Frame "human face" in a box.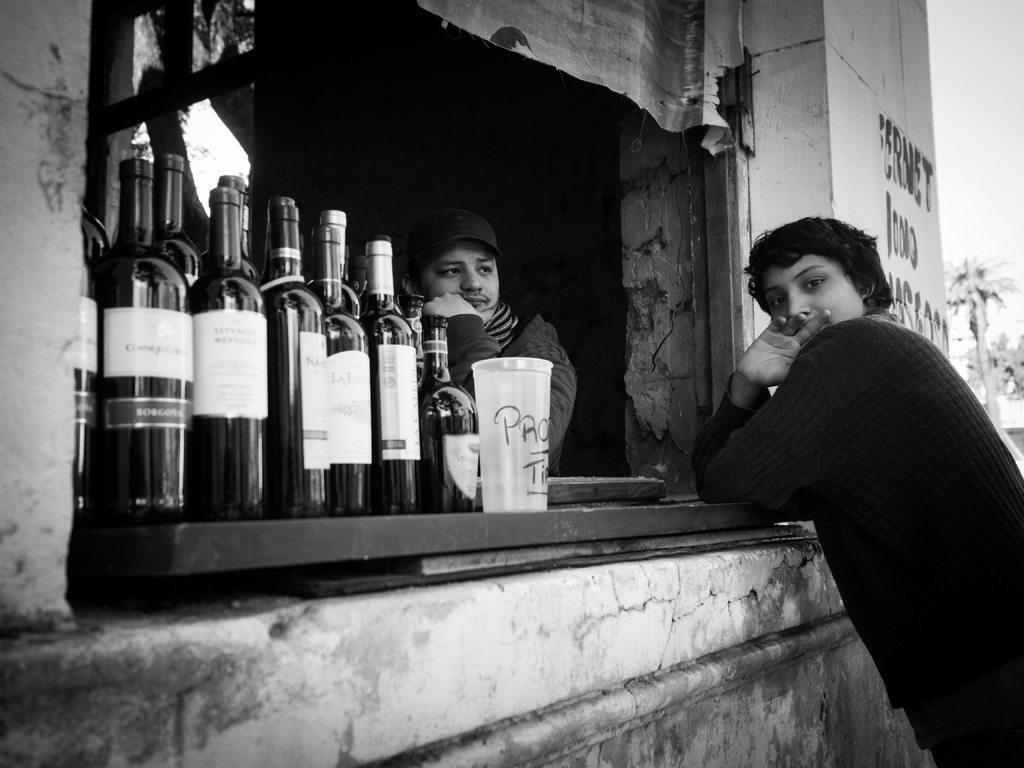
[left=419, top=243, right=497, bottom=310].
